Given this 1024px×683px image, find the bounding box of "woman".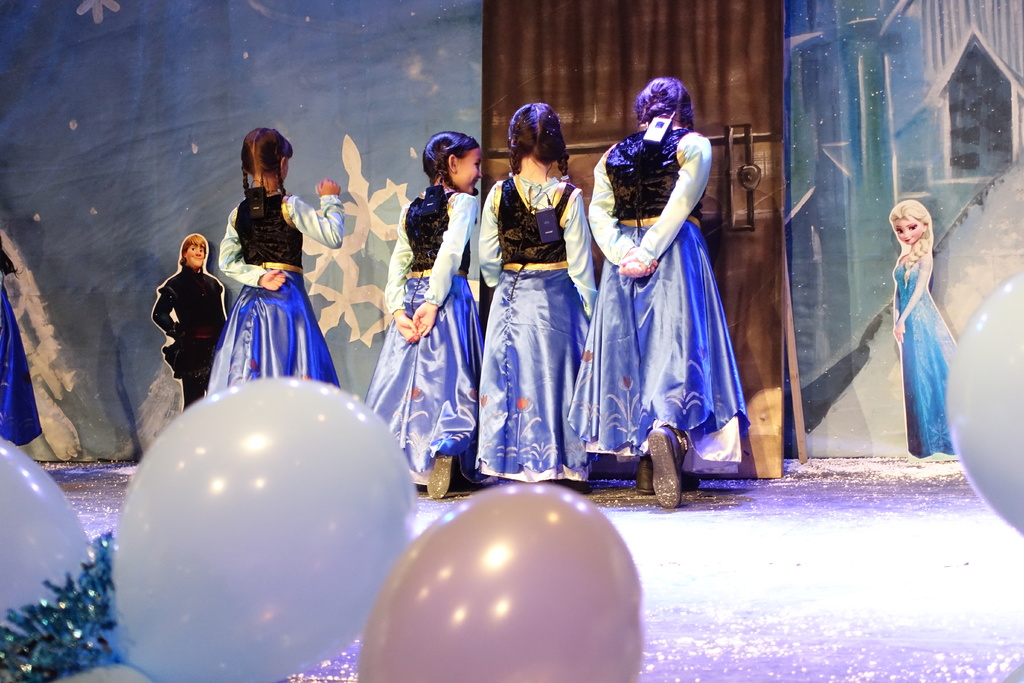
[left=592, top=85, right=754, bottom=496].
